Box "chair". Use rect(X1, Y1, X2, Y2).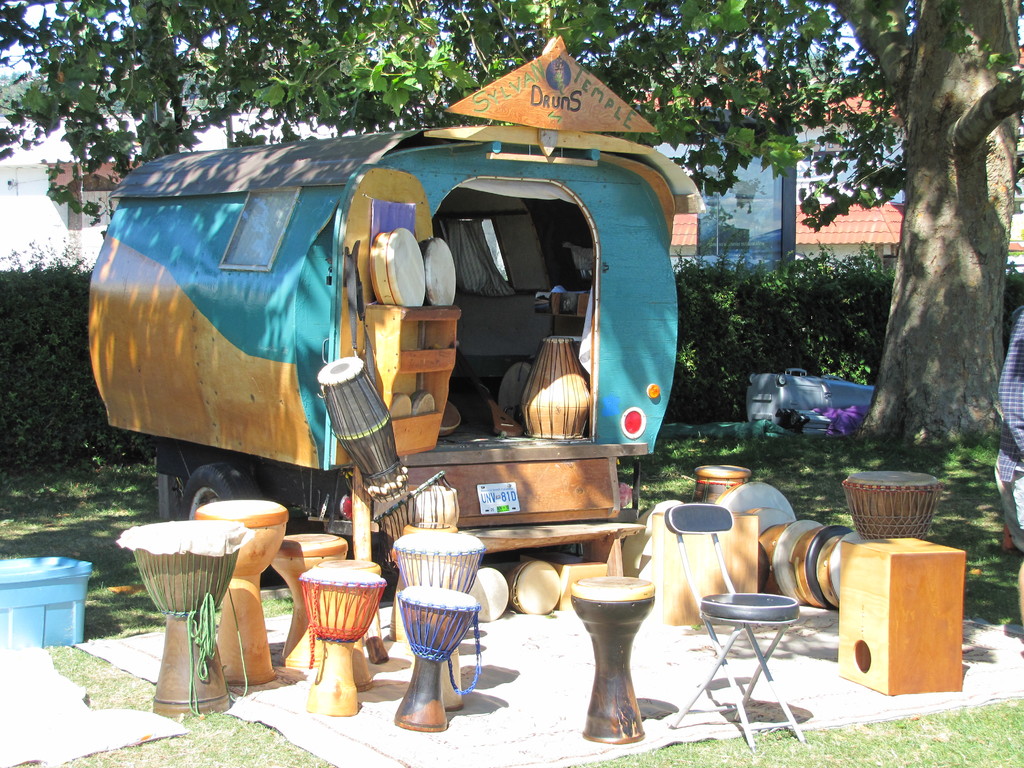
rect(665, 504, 801, 751).
